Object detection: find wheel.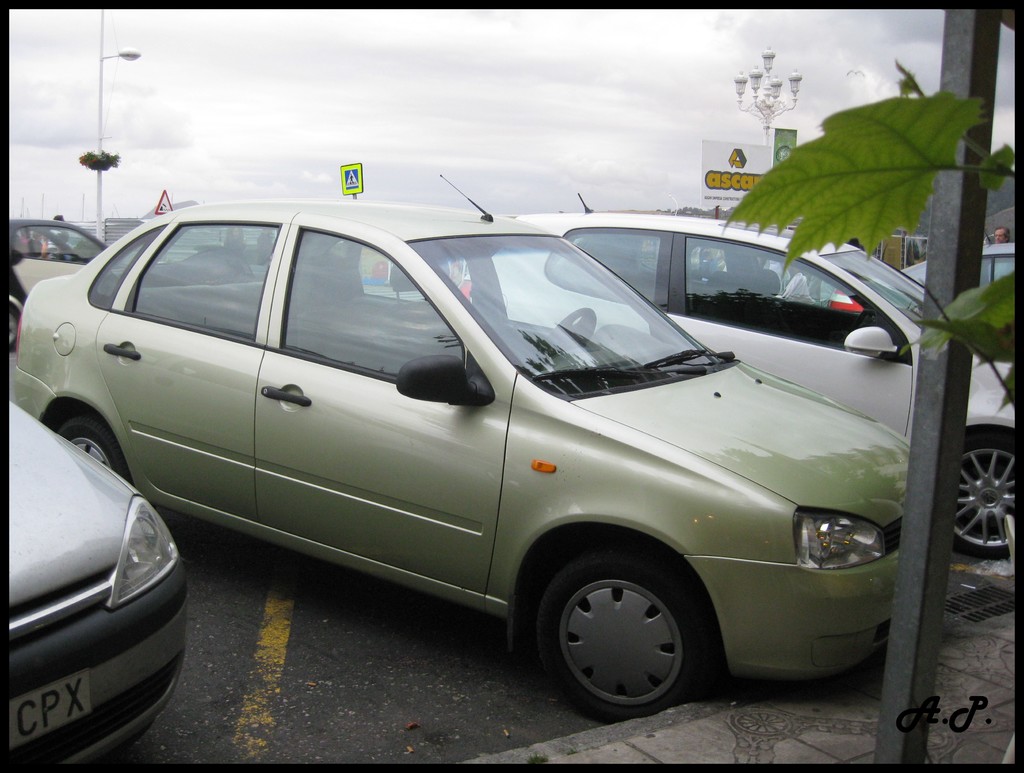
{"x1": 953, "y1": 419, "x2": 1020, "y2": 557}.
